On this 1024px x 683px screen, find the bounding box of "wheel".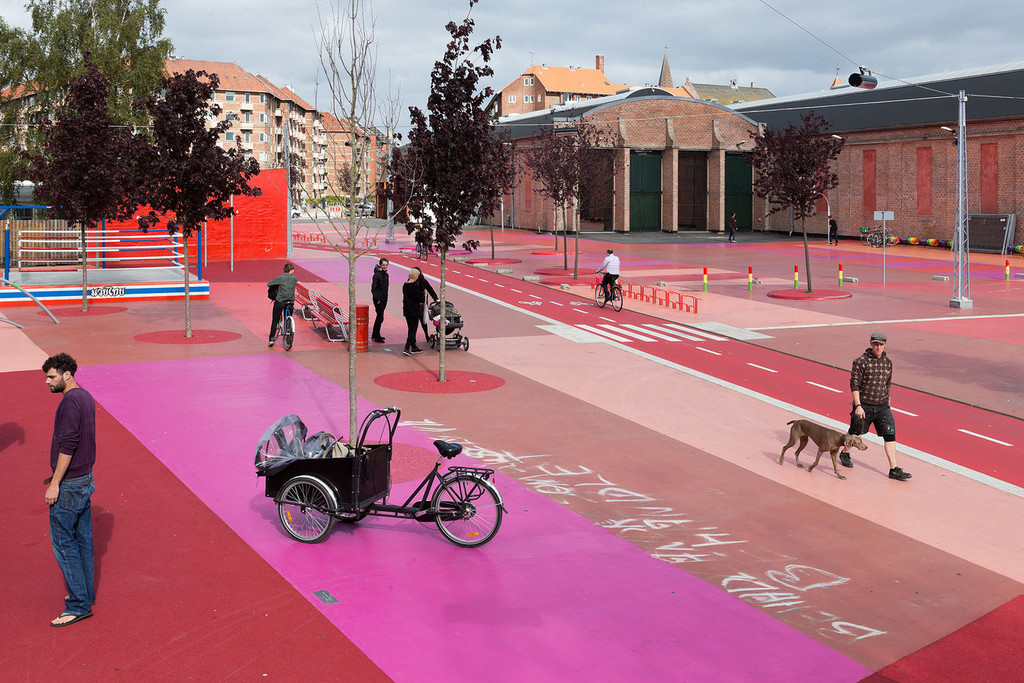
Bounding box: box=[325, 501, 375, 524].
